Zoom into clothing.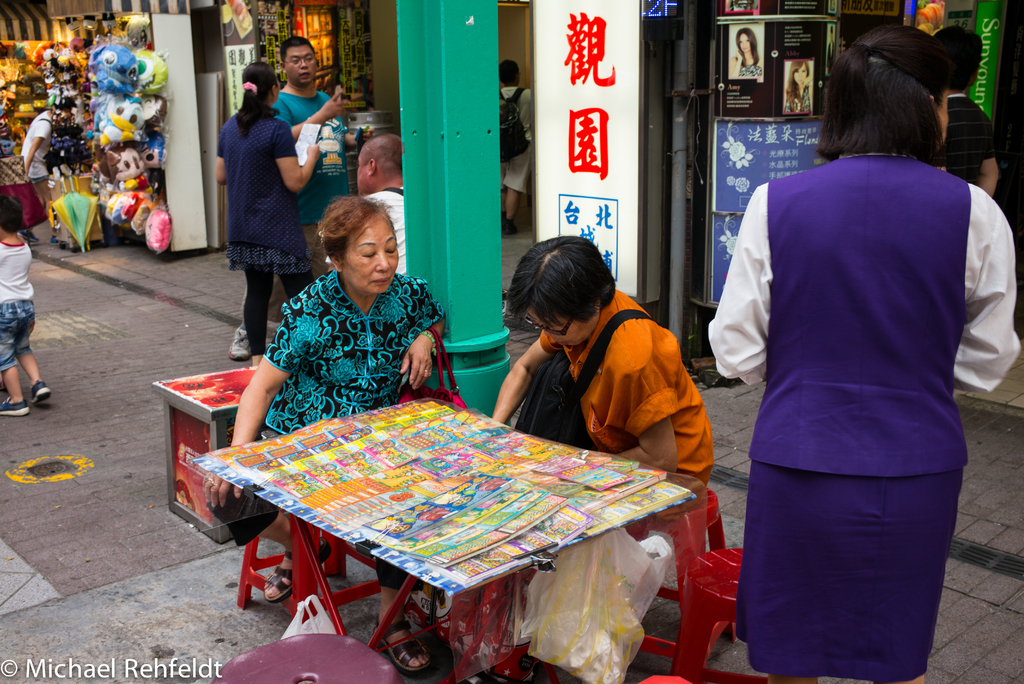
Zoom target: (left=702, top=143, right=1023, bottom=678).
